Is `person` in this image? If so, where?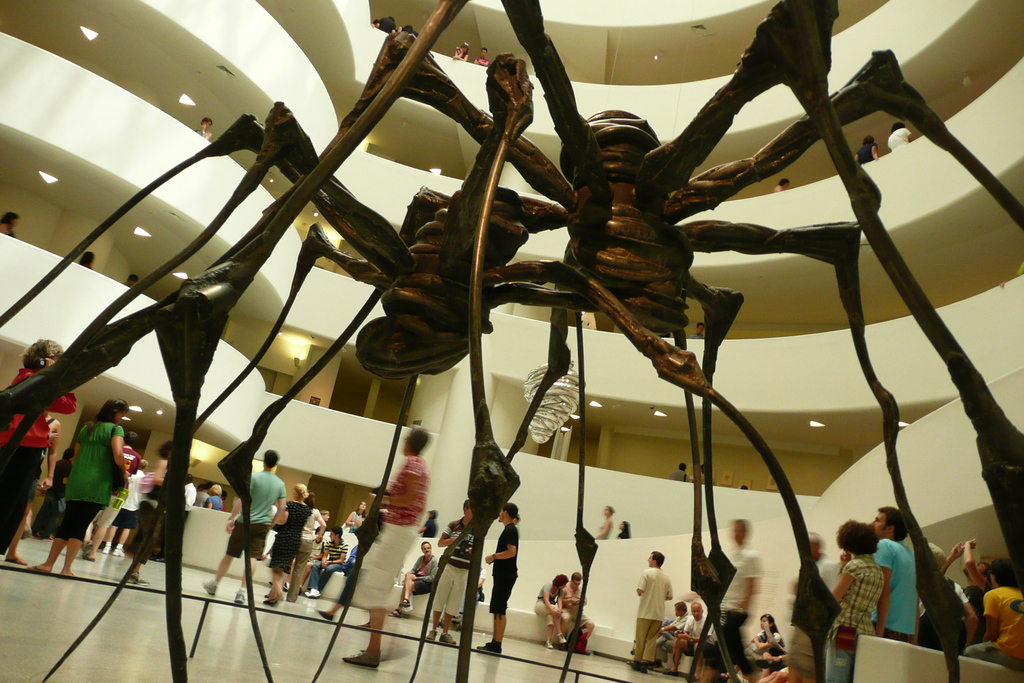
Yes, at x1=131 y1=432 x2=175 y2=577.
